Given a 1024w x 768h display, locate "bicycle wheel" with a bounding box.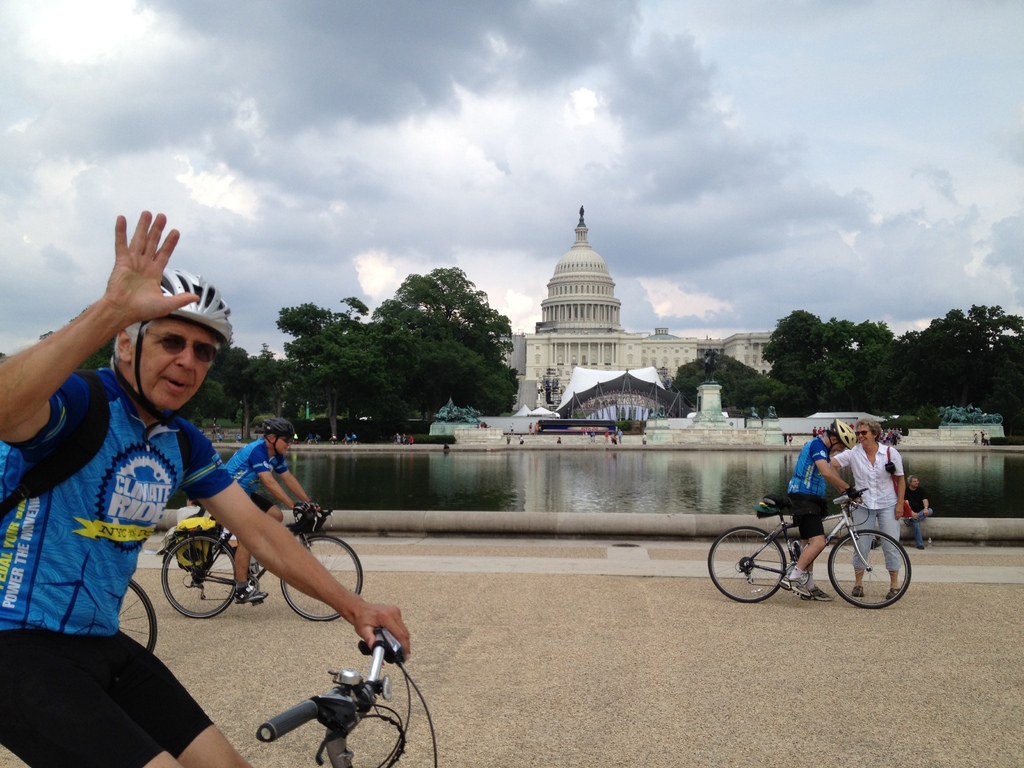
Located: left=119, top=579, right=157, bottom=653.
